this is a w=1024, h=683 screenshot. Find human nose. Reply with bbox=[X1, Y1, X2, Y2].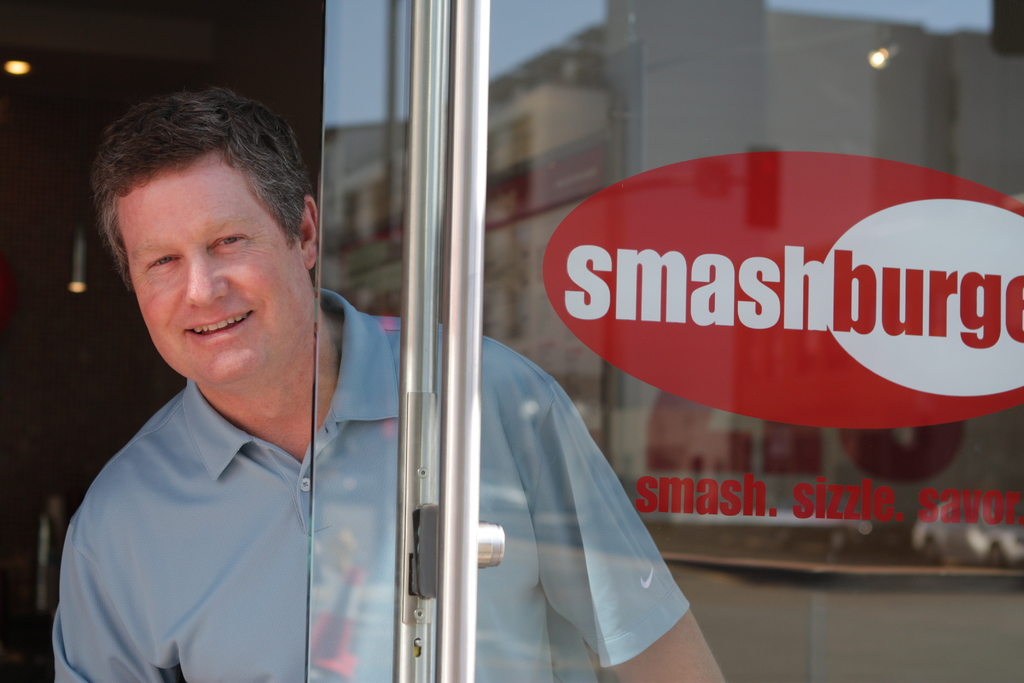
bbox=[182, 251, 236, 308].
